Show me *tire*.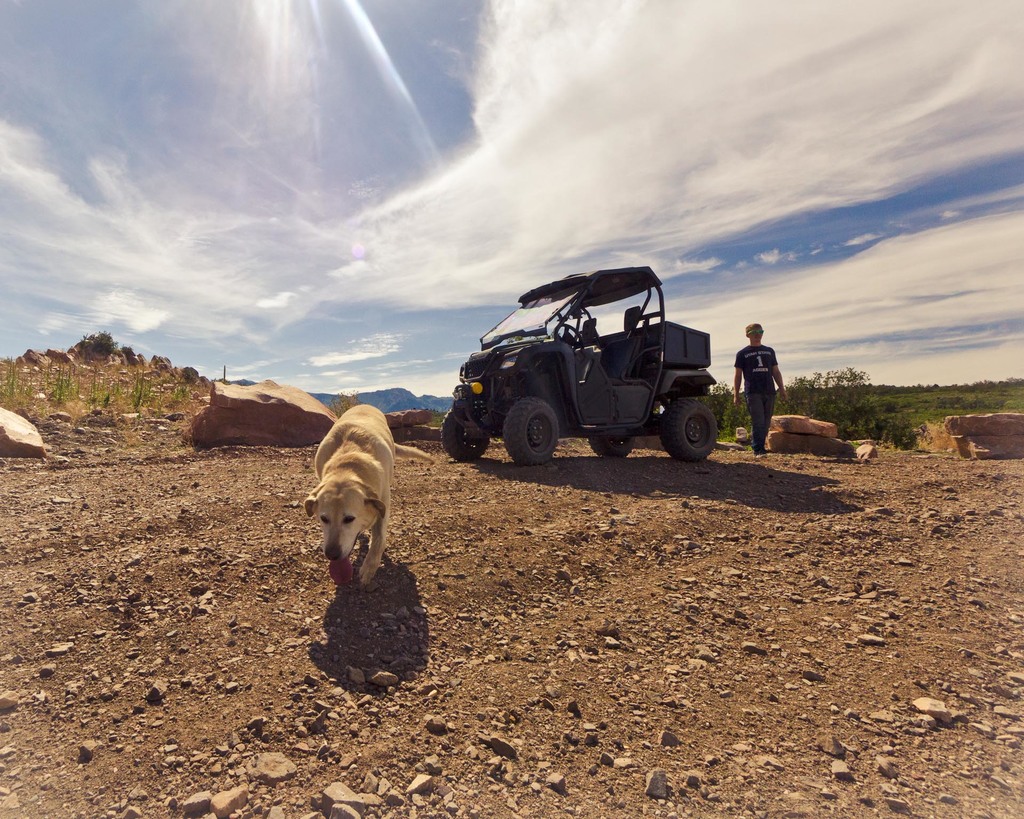
*tire* is here: left=659, top=394, right=721, bottom=463.
